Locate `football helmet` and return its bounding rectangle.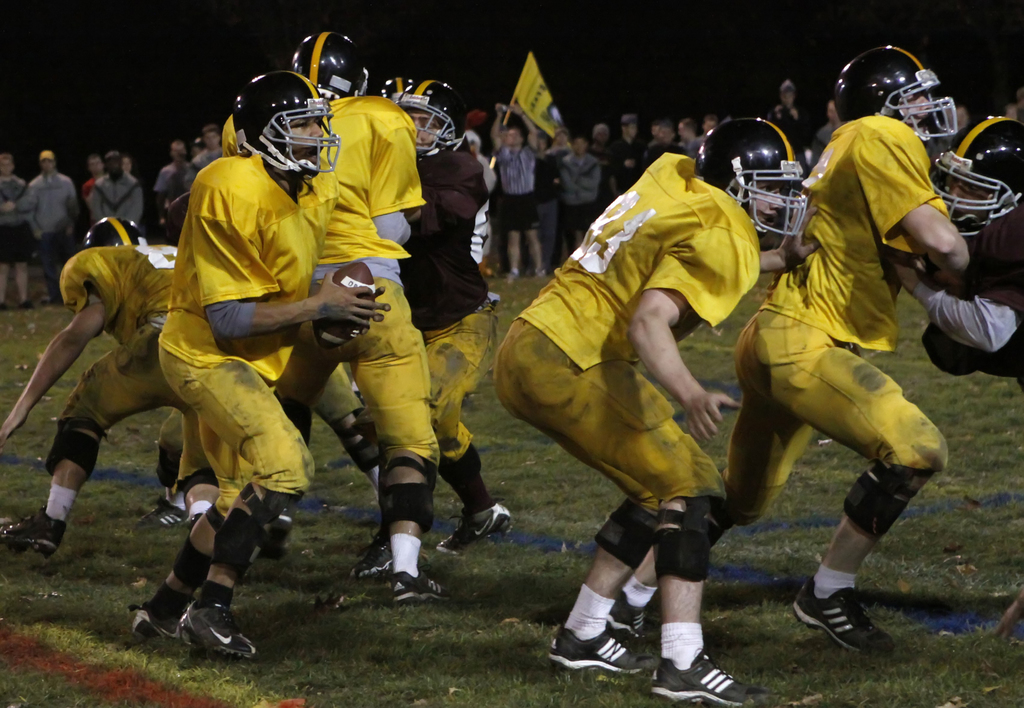
(82, 208, 146, 254).
